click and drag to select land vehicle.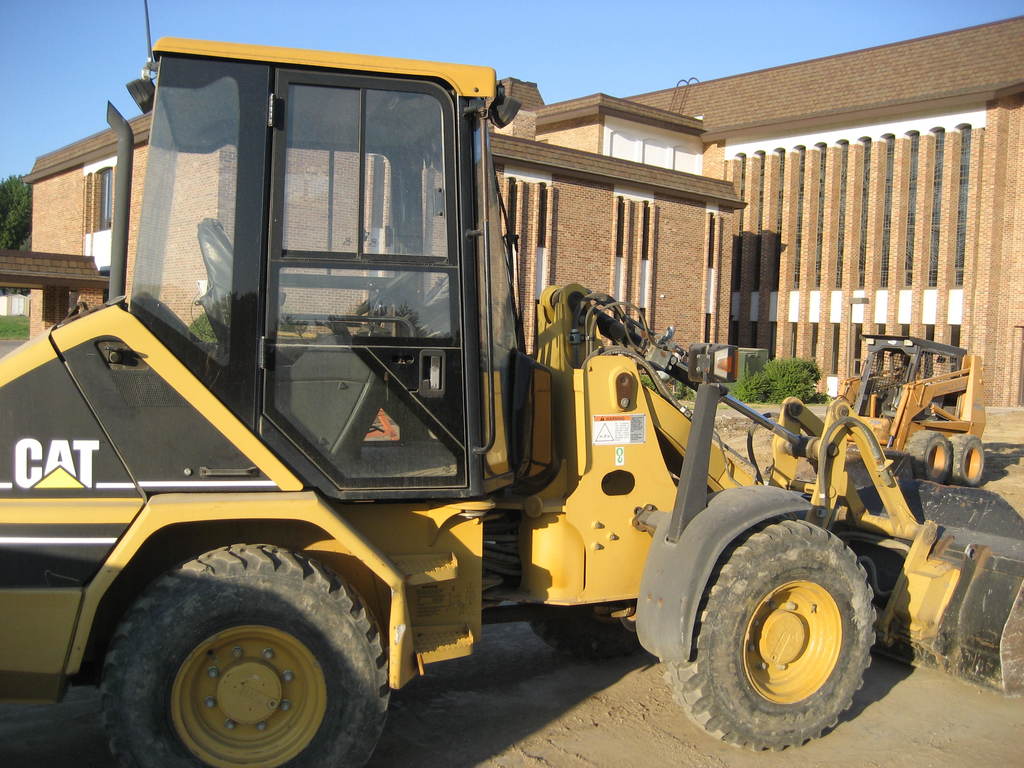
Selection: box=[0, 0, 1023, 767].
